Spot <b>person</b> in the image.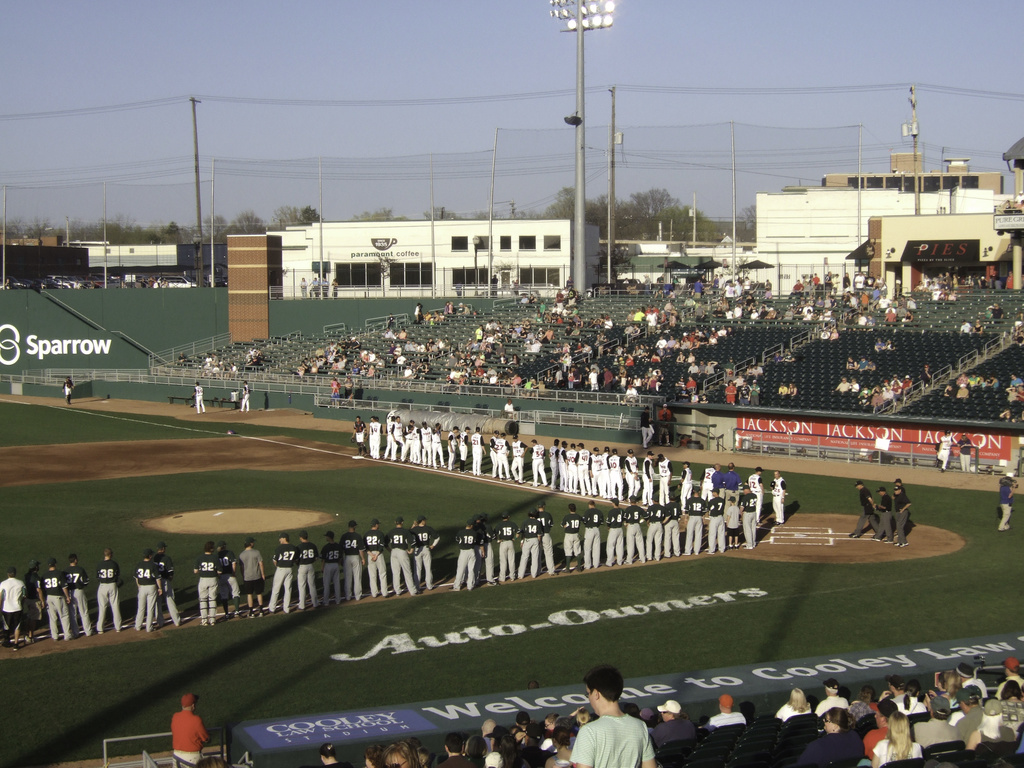
<b>person</b> found at bbox=(605, 500, 623, 564).
